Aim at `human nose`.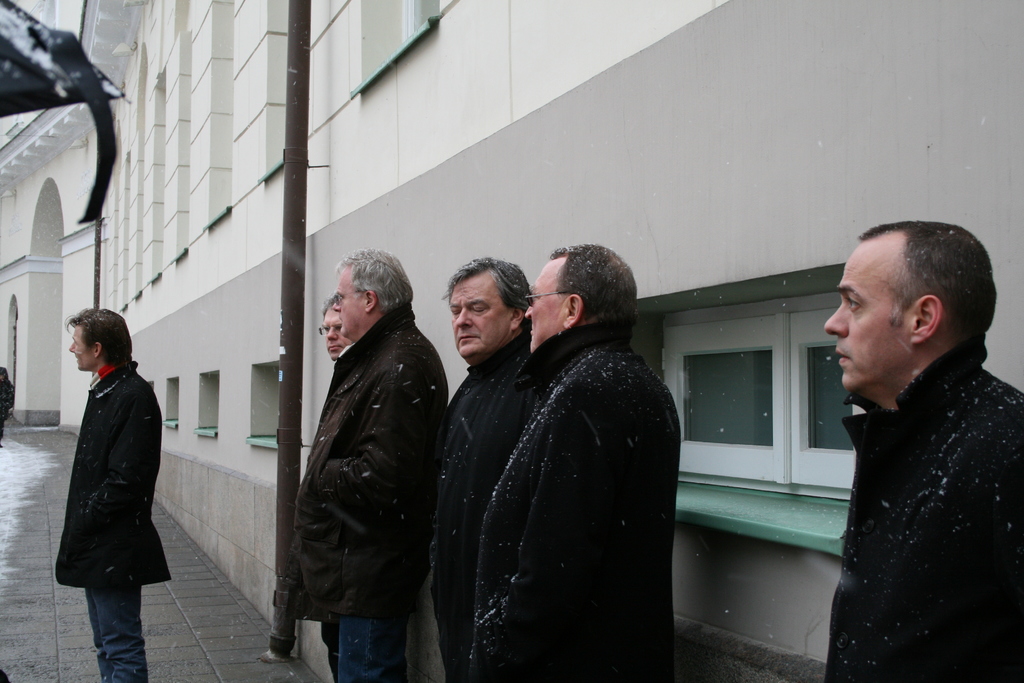
Aimed at bbox=(330, 300, 341, 309).
